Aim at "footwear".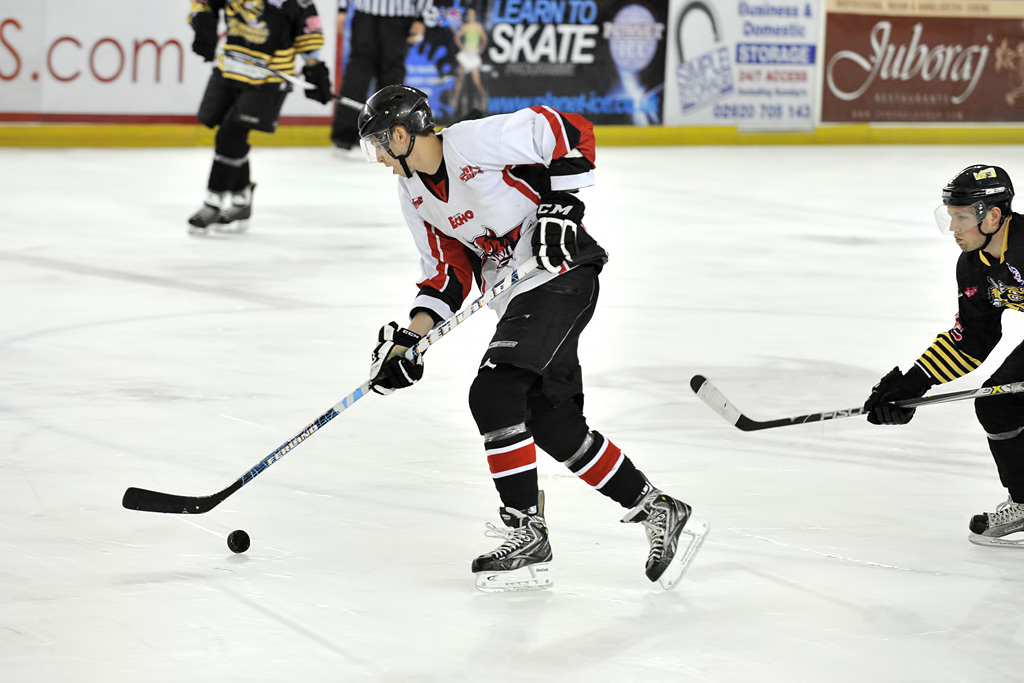
Aimed at bbox=[625, 482, 694, 580].
